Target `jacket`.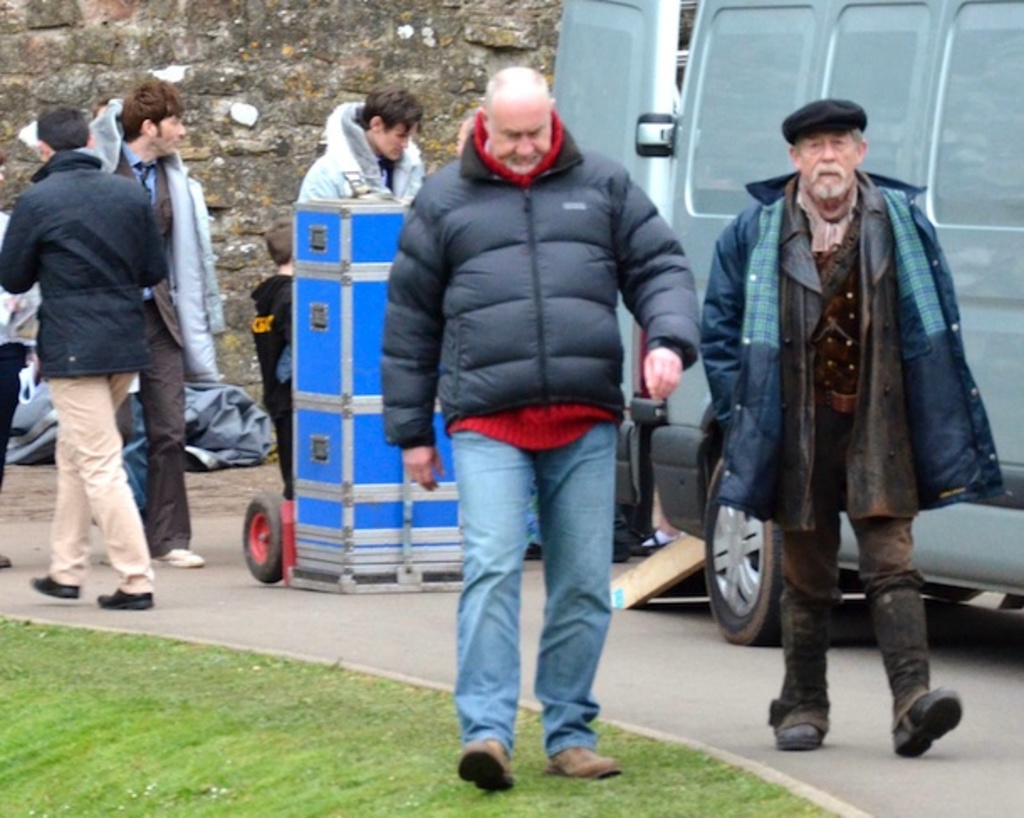
Target region: x1=0 y1=149 x2=175 y2=380.
